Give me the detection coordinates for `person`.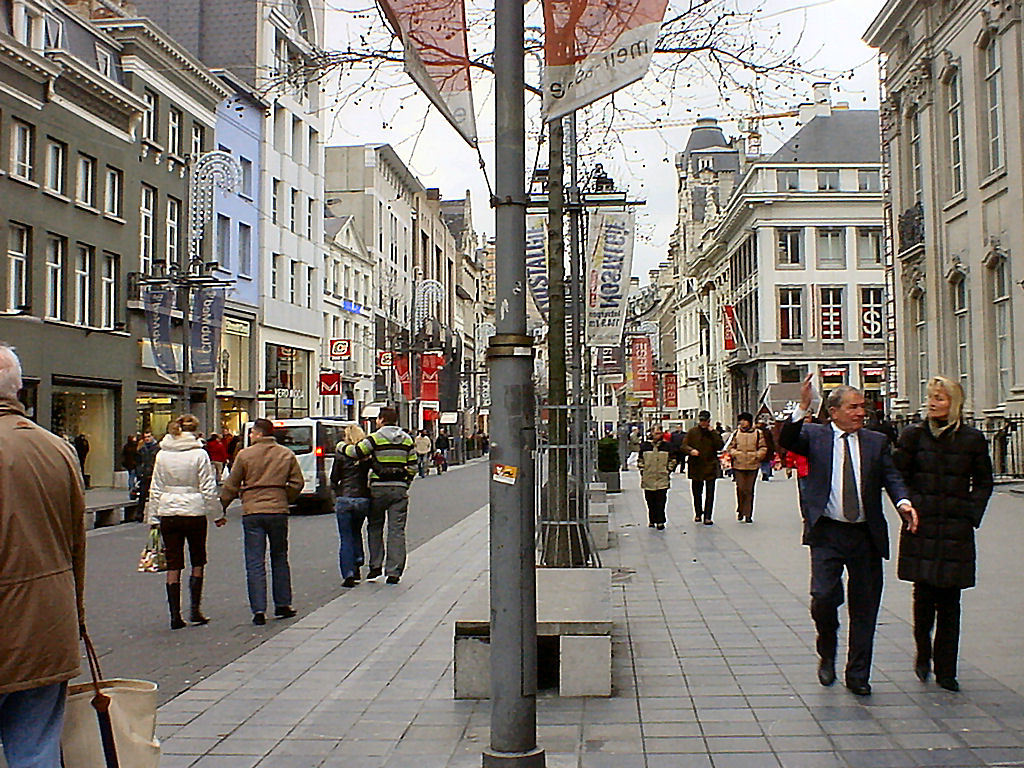
box(211, 410, 285, 635).
